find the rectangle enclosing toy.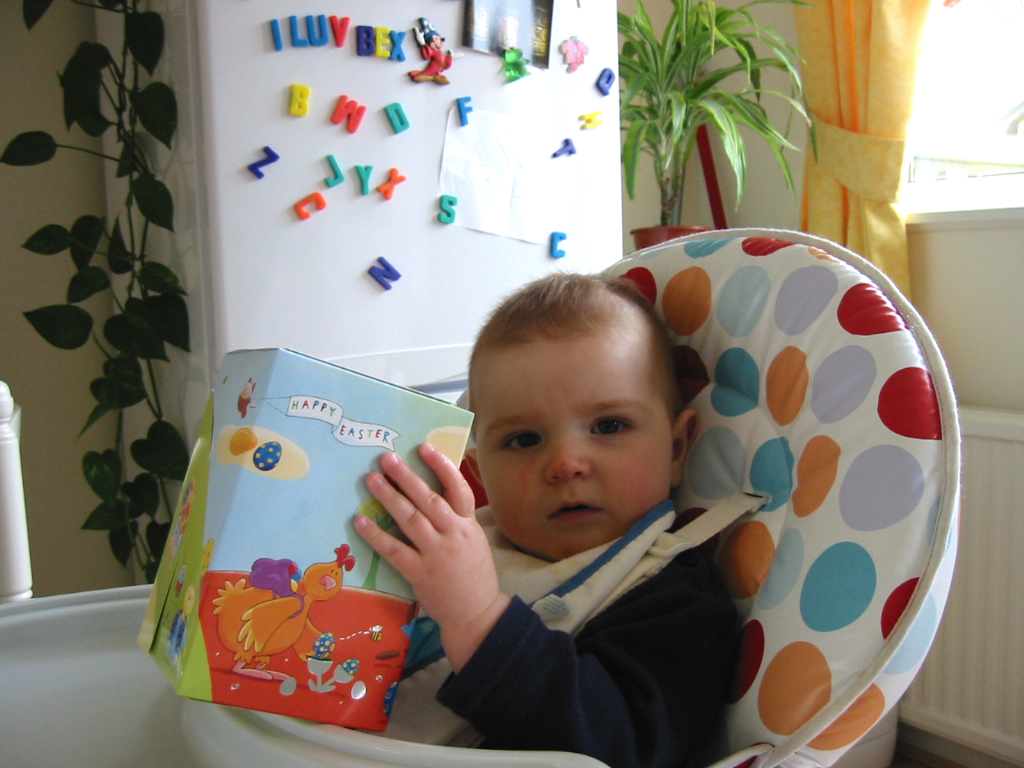
Rect(550, 230, 569, 257).
